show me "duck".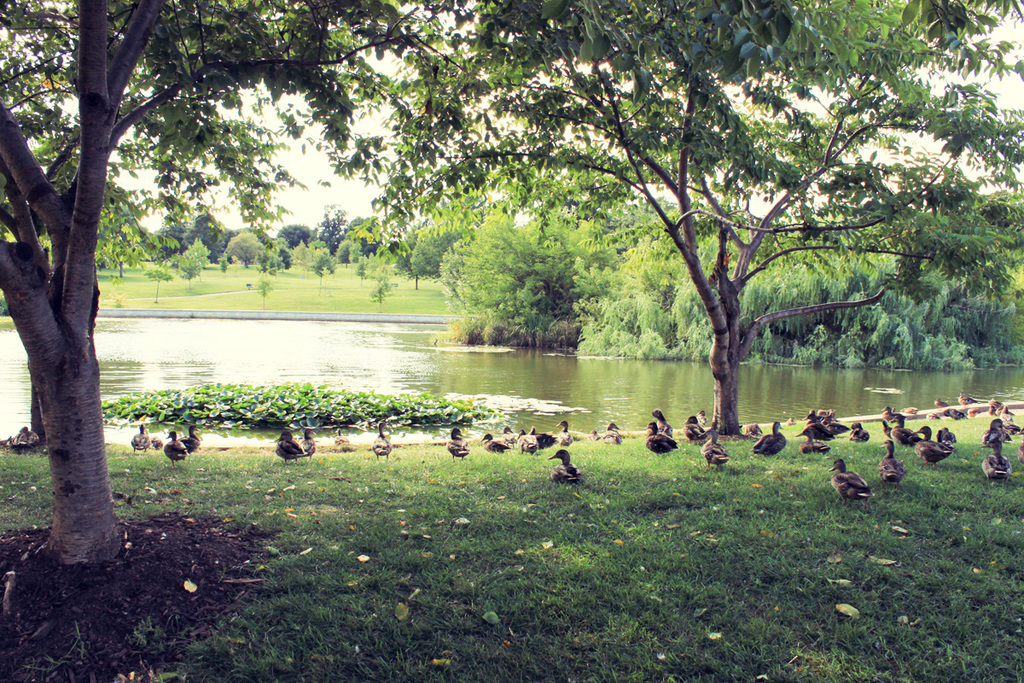
"duck" is here: <bbox>989, 417, 1006, 439</bbox>.
